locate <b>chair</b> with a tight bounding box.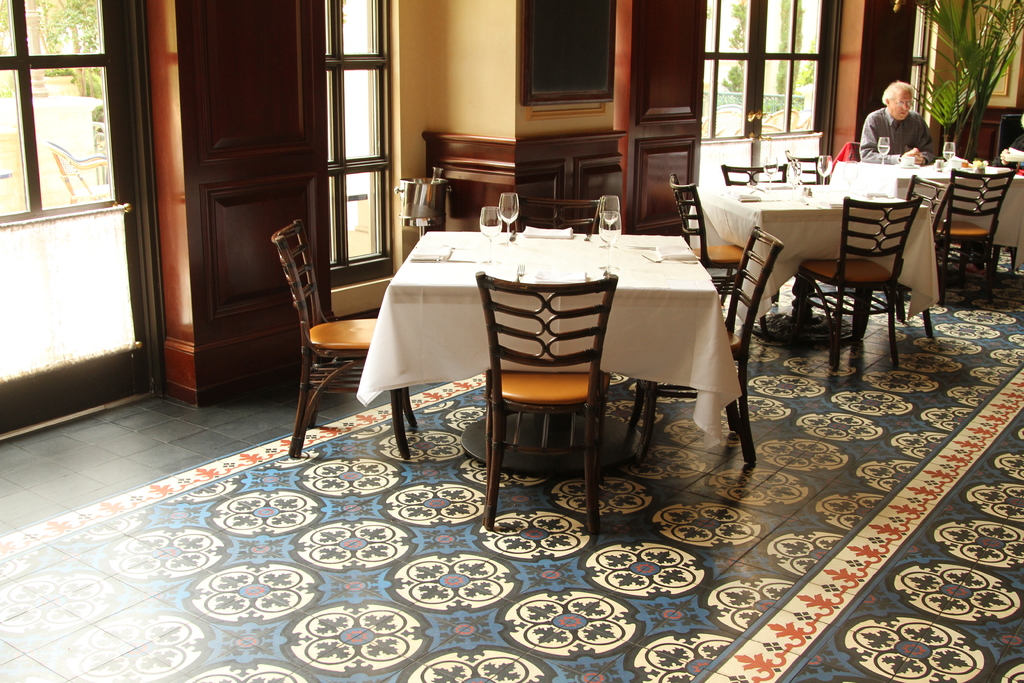
[x1=669, y1=168, x2=769, y2=341].
